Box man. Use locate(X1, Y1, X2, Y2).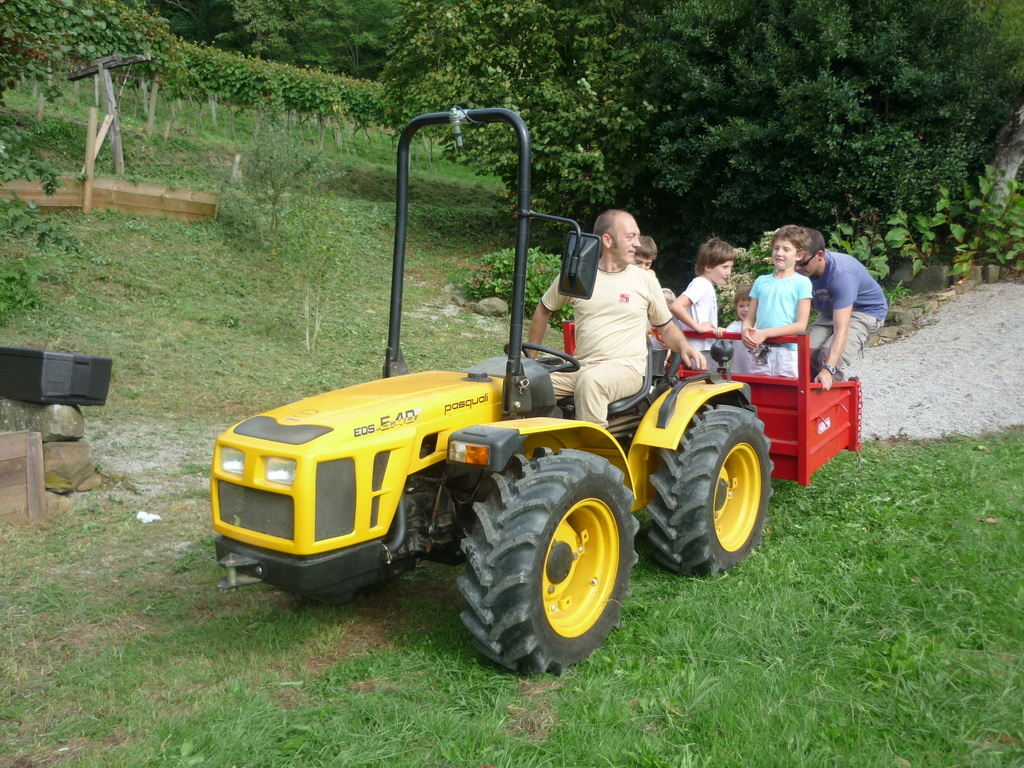
locate(792, 231, 890, 387).
